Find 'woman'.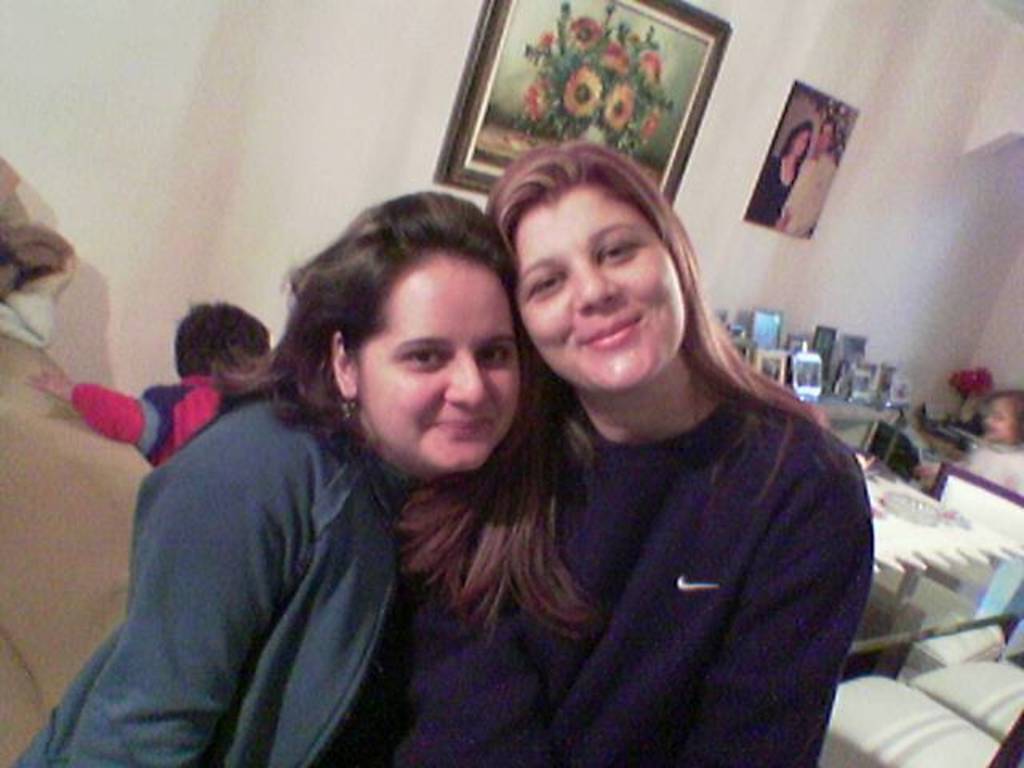
bbox(747, 130, 814, 221).
